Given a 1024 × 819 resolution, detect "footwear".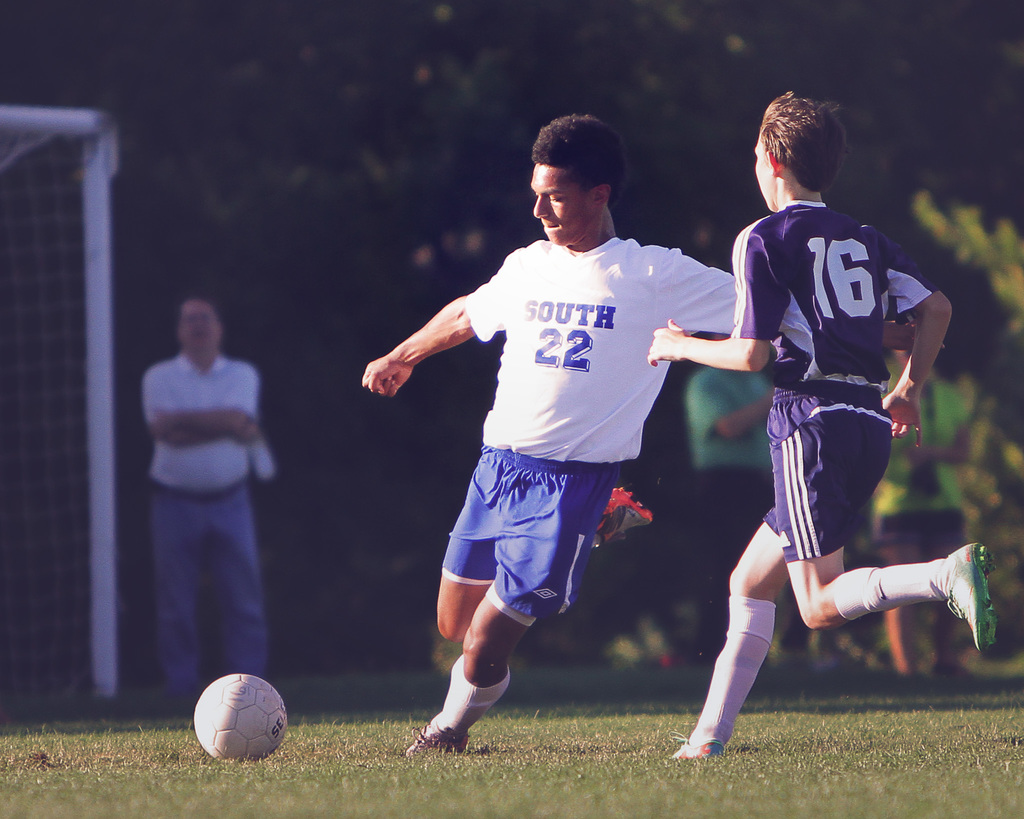
rect(944, 540, 996, 653).
